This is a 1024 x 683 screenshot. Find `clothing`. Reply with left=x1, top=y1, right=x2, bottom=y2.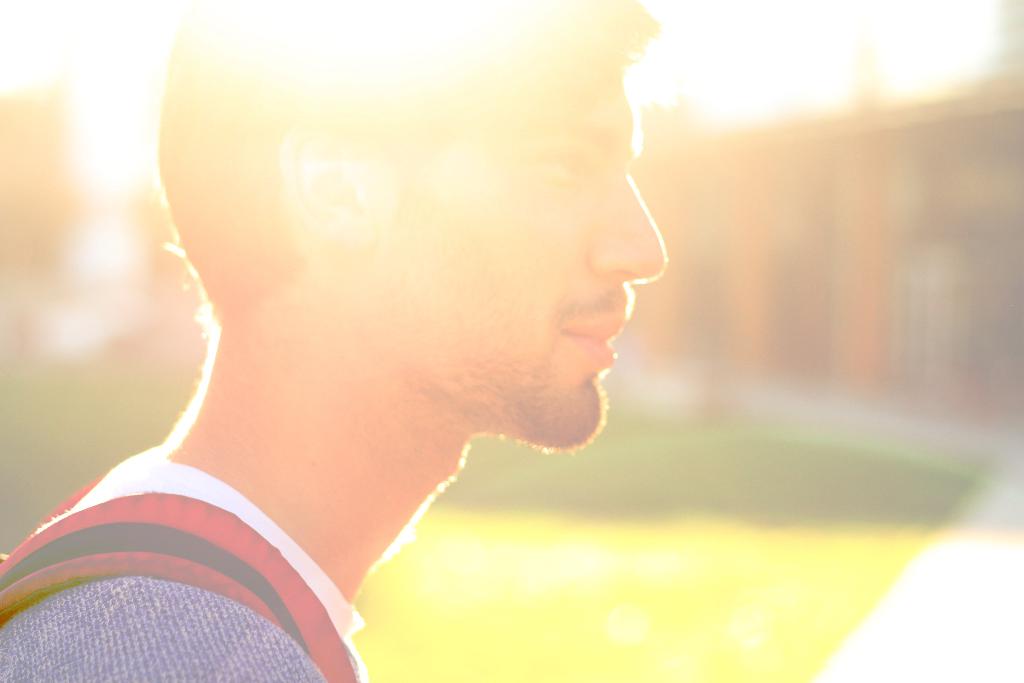
left=0, top=448, right=362, bottom=682.
